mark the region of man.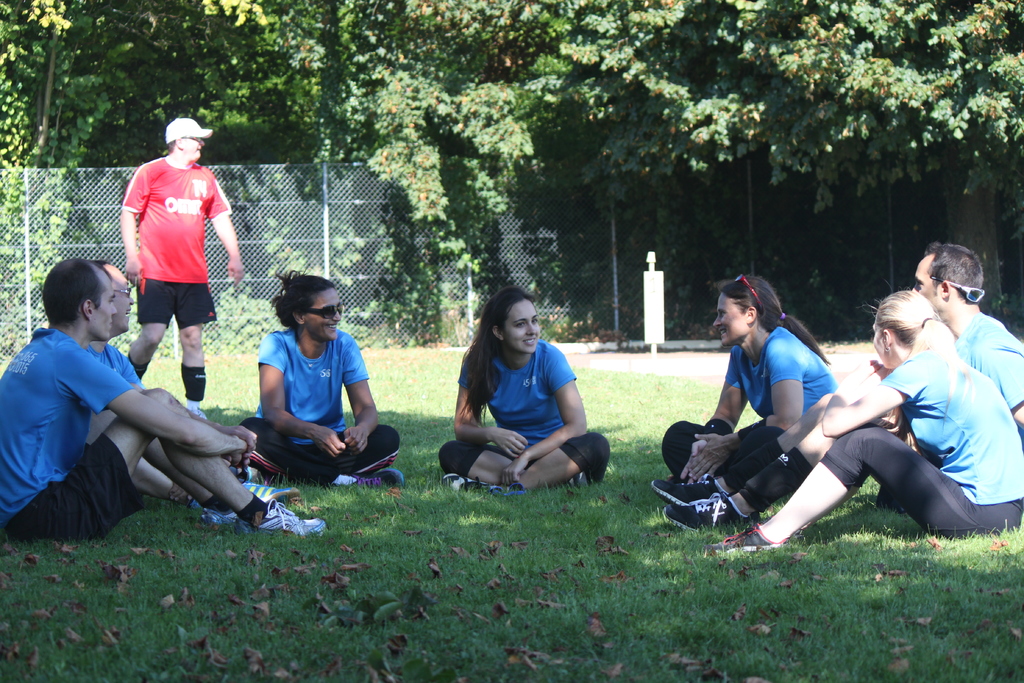
Region: bbox(89, 256, 301, 504).
